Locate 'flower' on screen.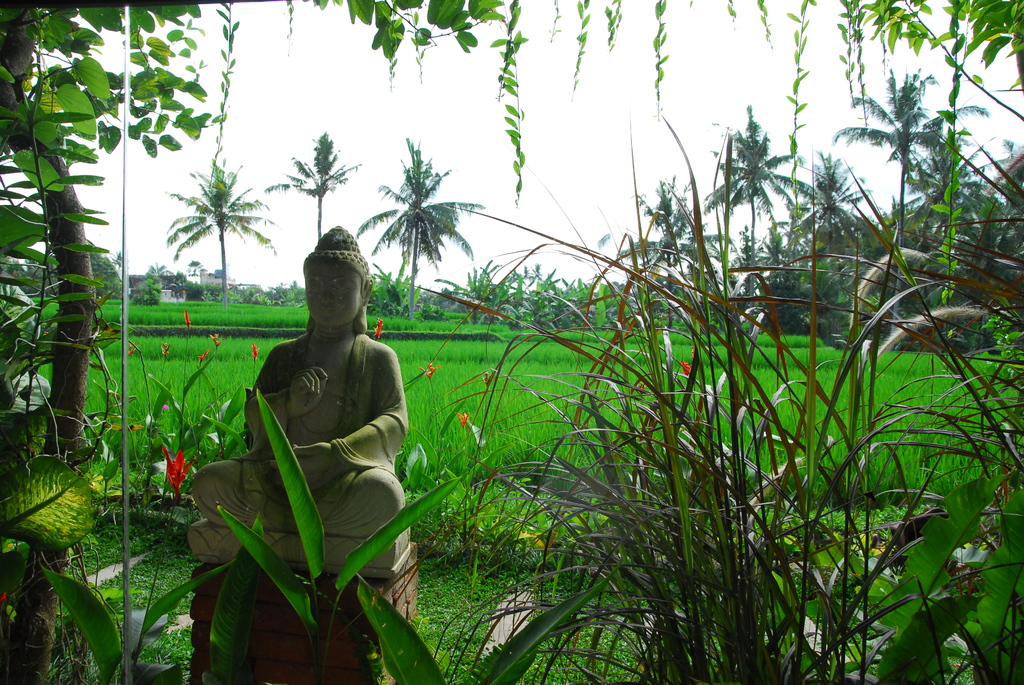
On screen at l=156, t=441, r=198, b=502.
